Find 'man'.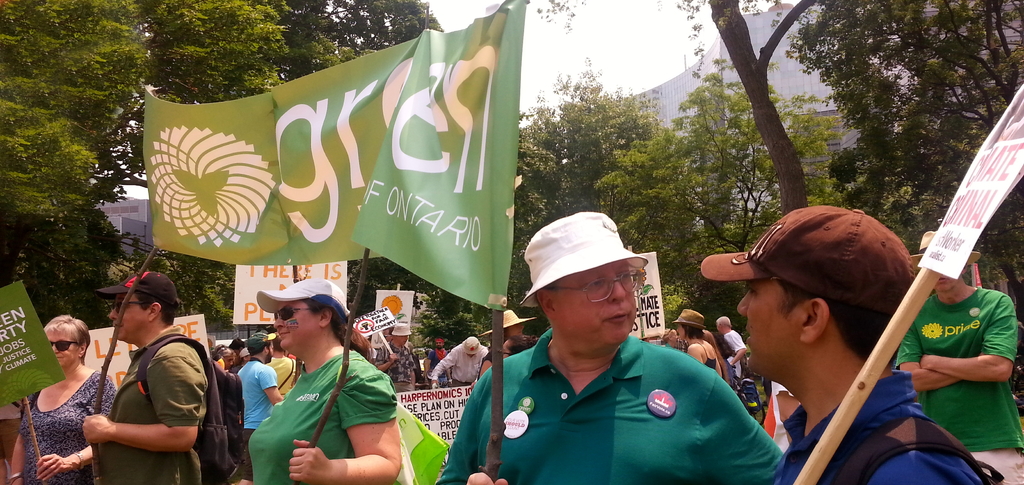
l=716, t=315, r=746, b=381.
